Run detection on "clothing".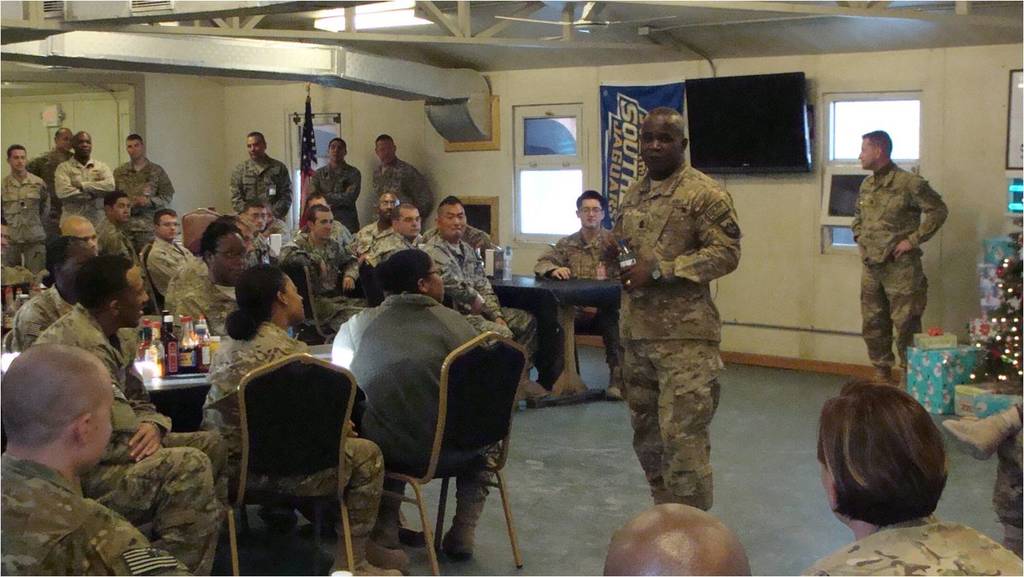
Result: l=609, t=159, r=745, b=516.
